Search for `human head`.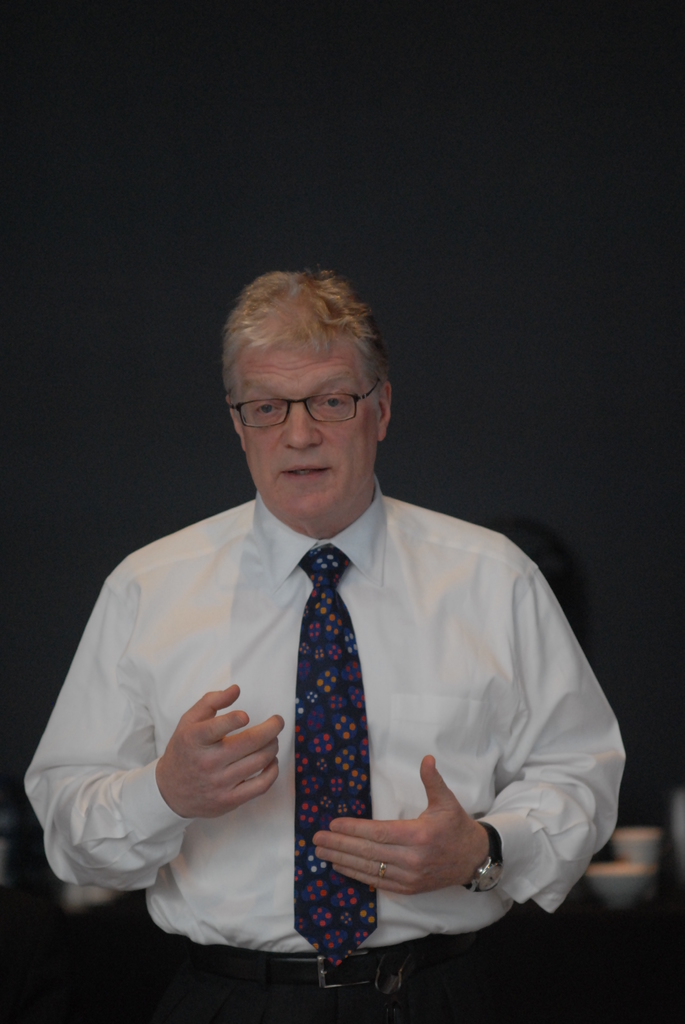
Found at [216, 255, 388, 478].
